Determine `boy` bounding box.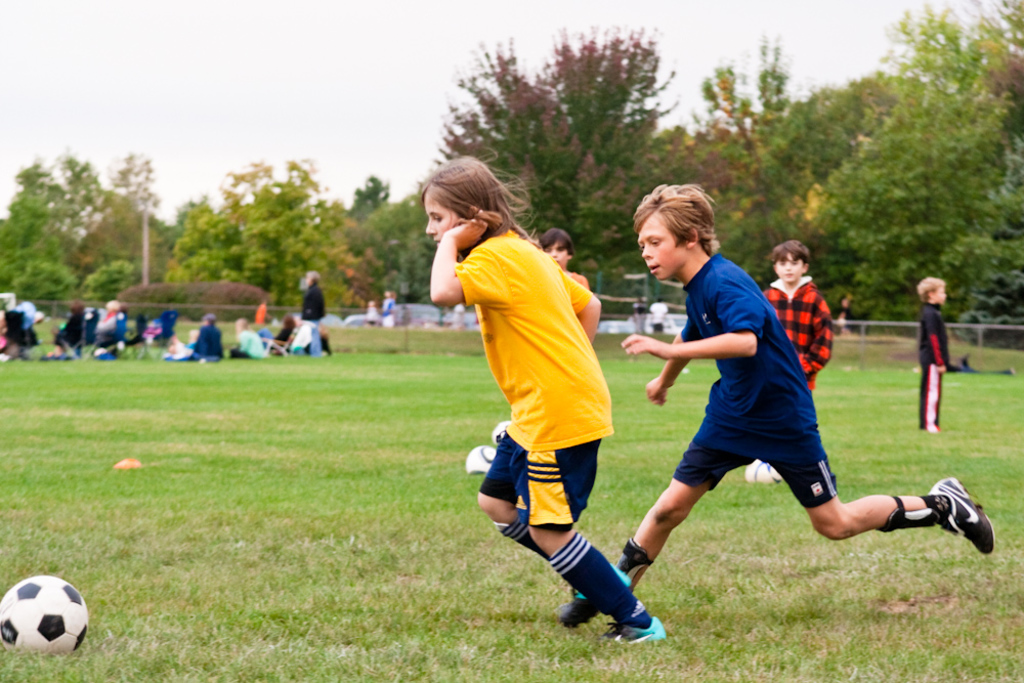
Determined: region(921, 278, 950, 434).
